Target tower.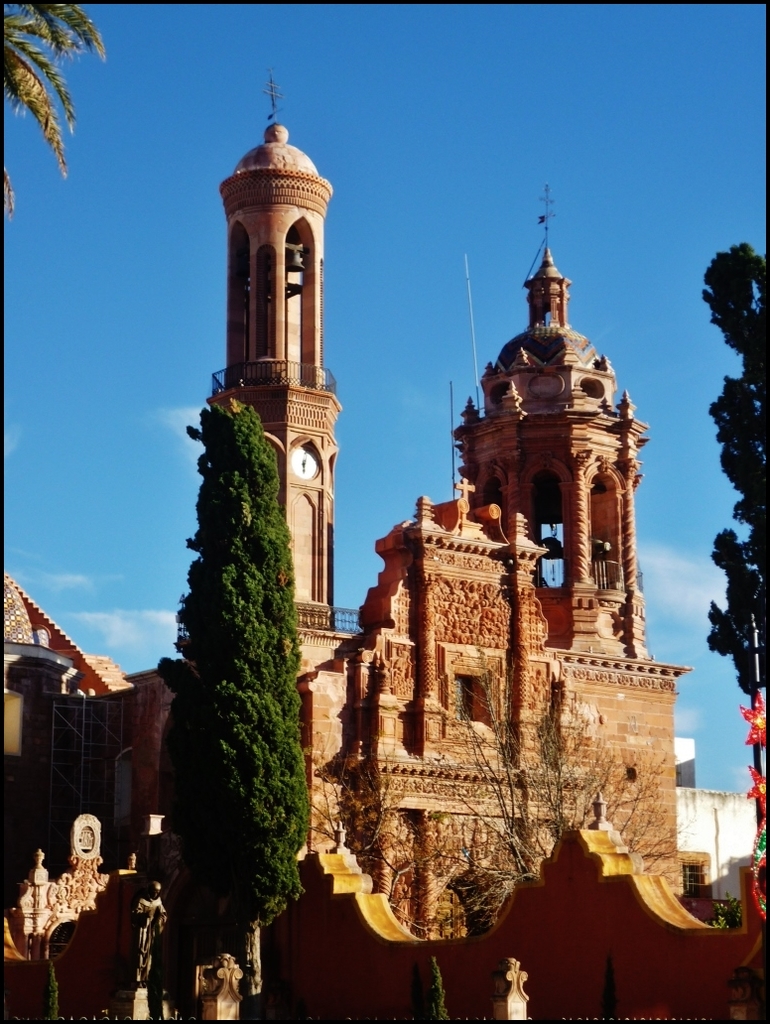
Target region: Rect(169, 75, 675, 949).
